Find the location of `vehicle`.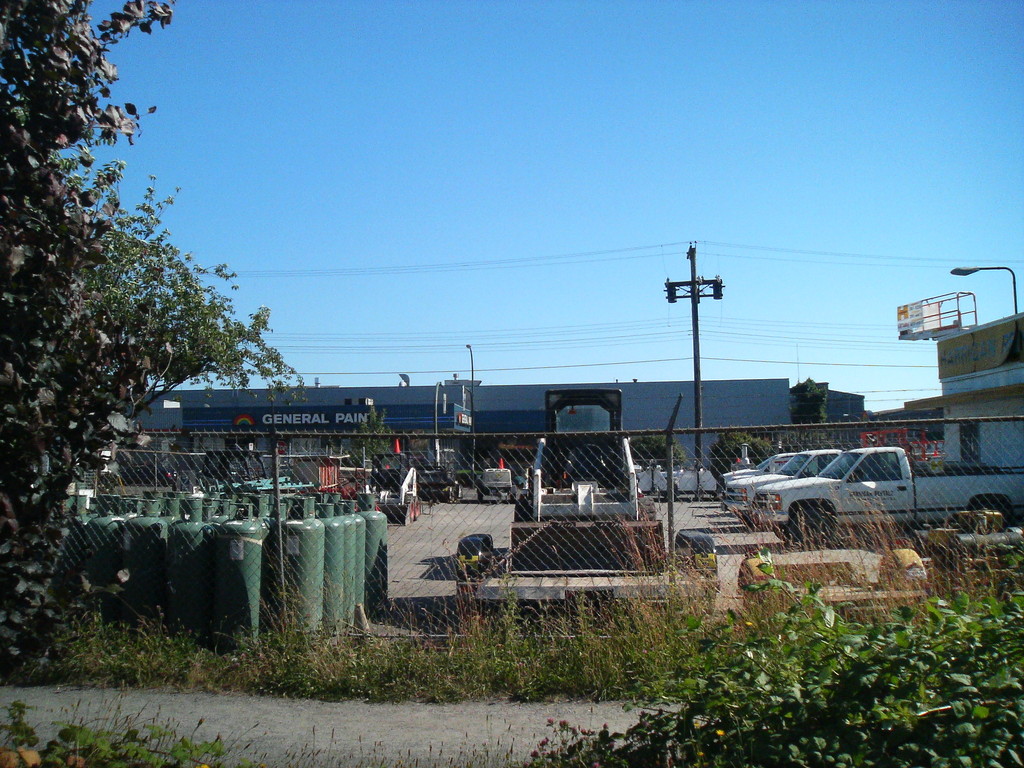
Location: BBox(749, 442, 1023, 550).
